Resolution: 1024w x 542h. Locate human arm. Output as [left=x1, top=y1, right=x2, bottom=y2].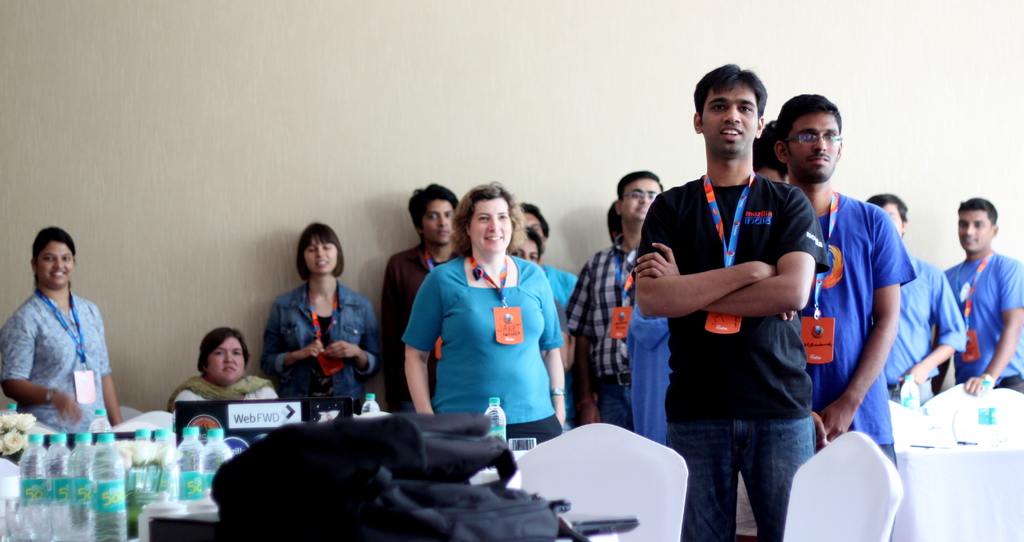
[left=404, top=263, right=456, bottom=438].
